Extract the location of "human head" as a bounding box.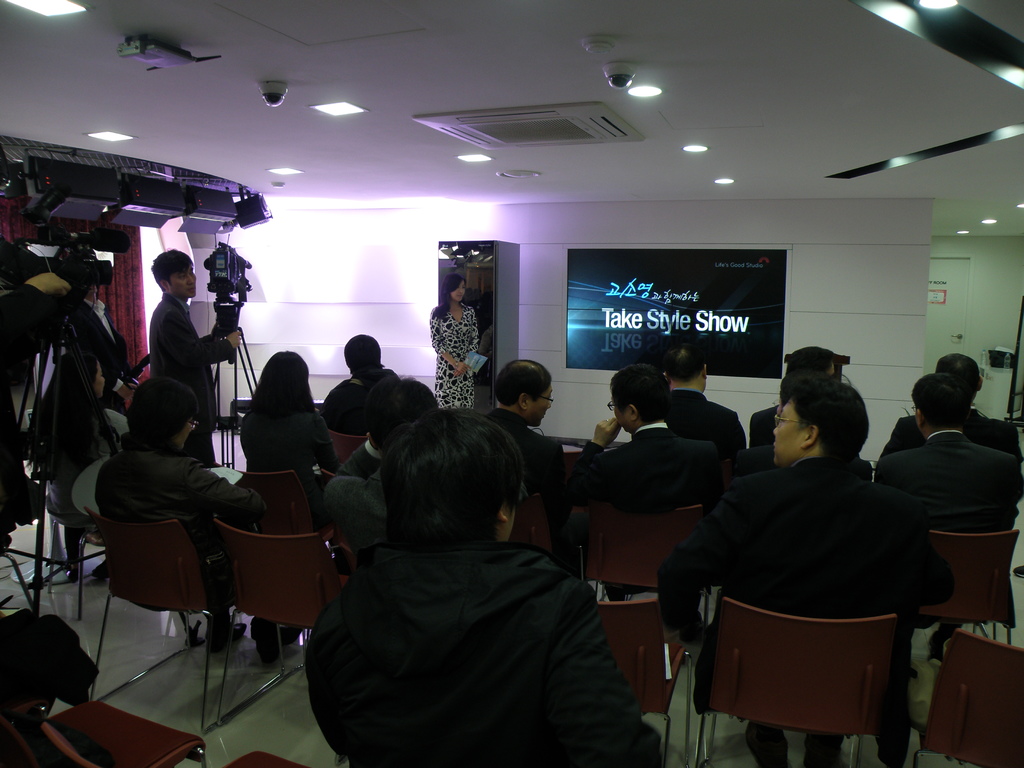
[245,349,316,415].
